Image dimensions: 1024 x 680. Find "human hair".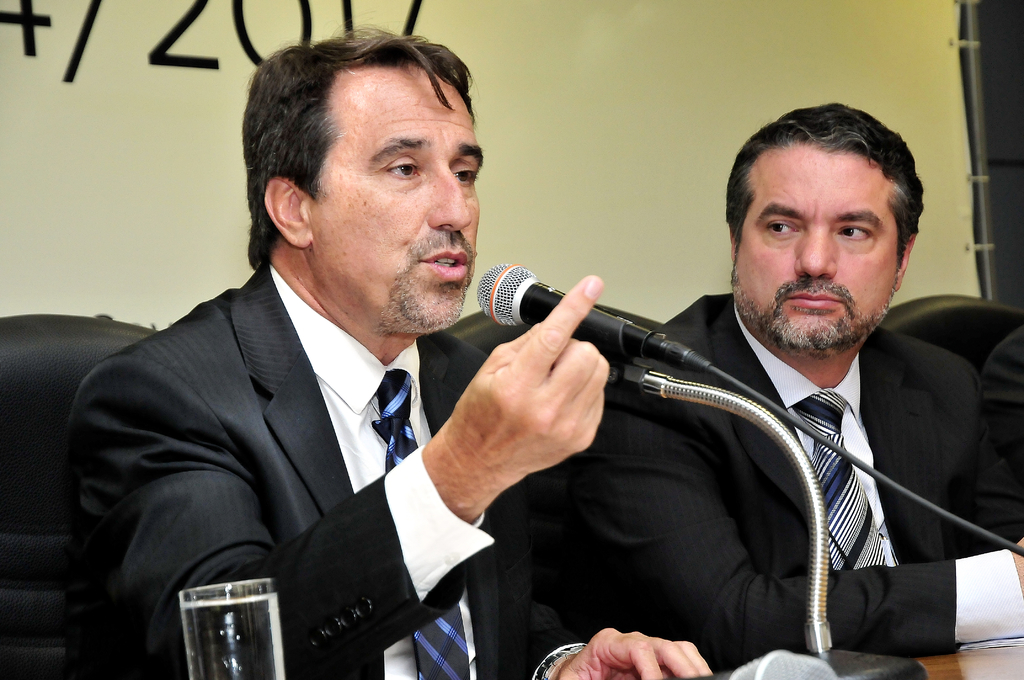
x1=227 y1=32 x2=488 y2=295.
